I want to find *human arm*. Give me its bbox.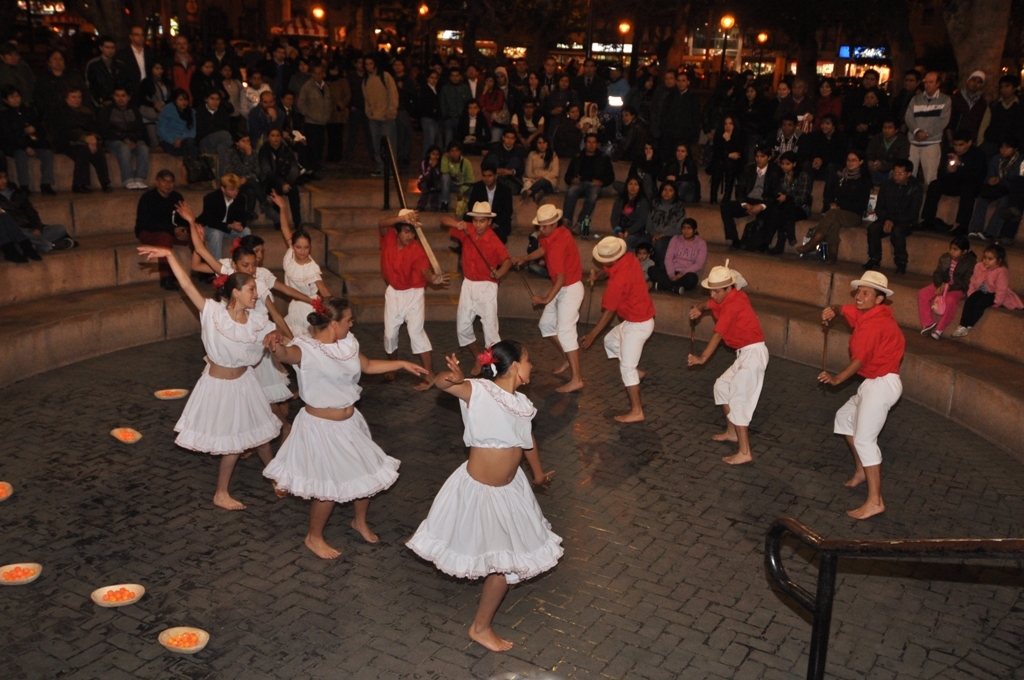
665,228,681,285.
